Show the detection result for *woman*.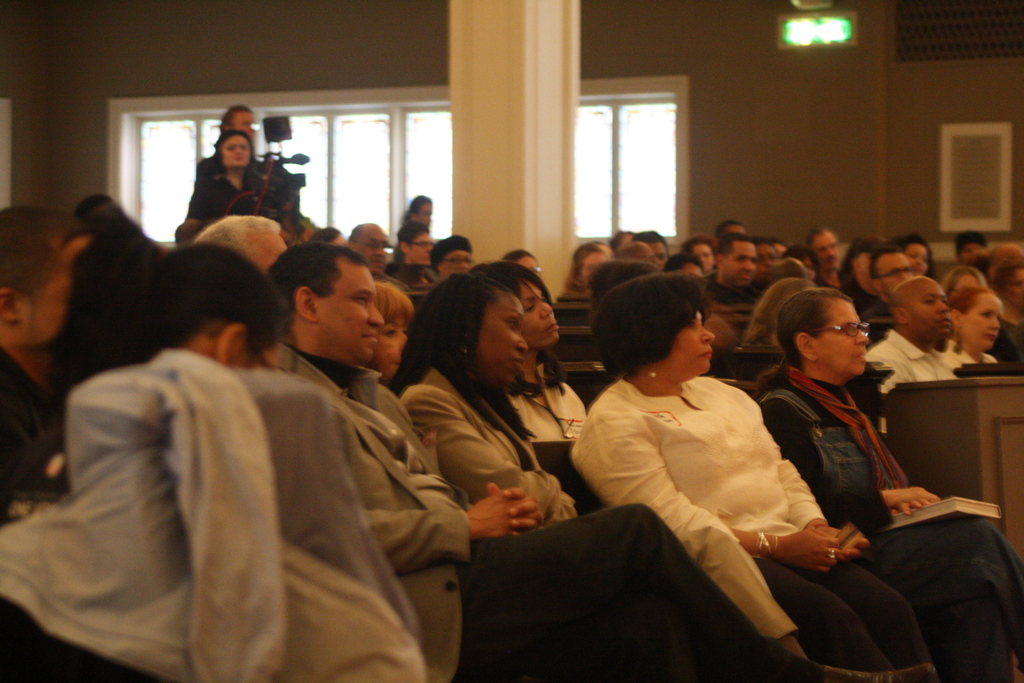
bbox=(390, 268, 817, 682).
